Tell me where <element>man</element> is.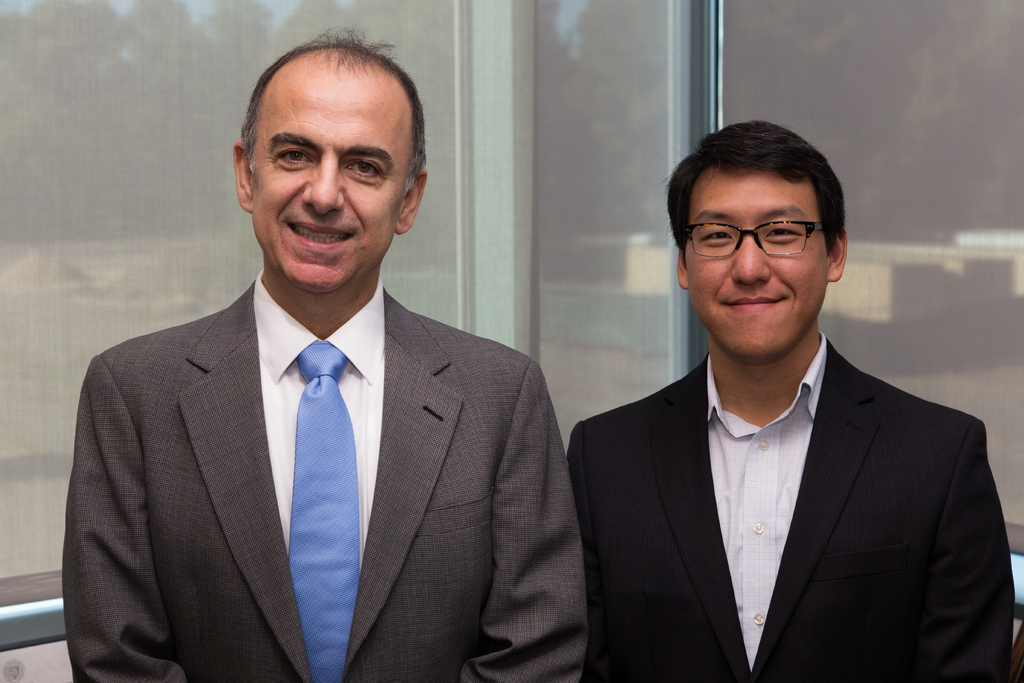
<element>man</element> is at 551 142 1006 680.
